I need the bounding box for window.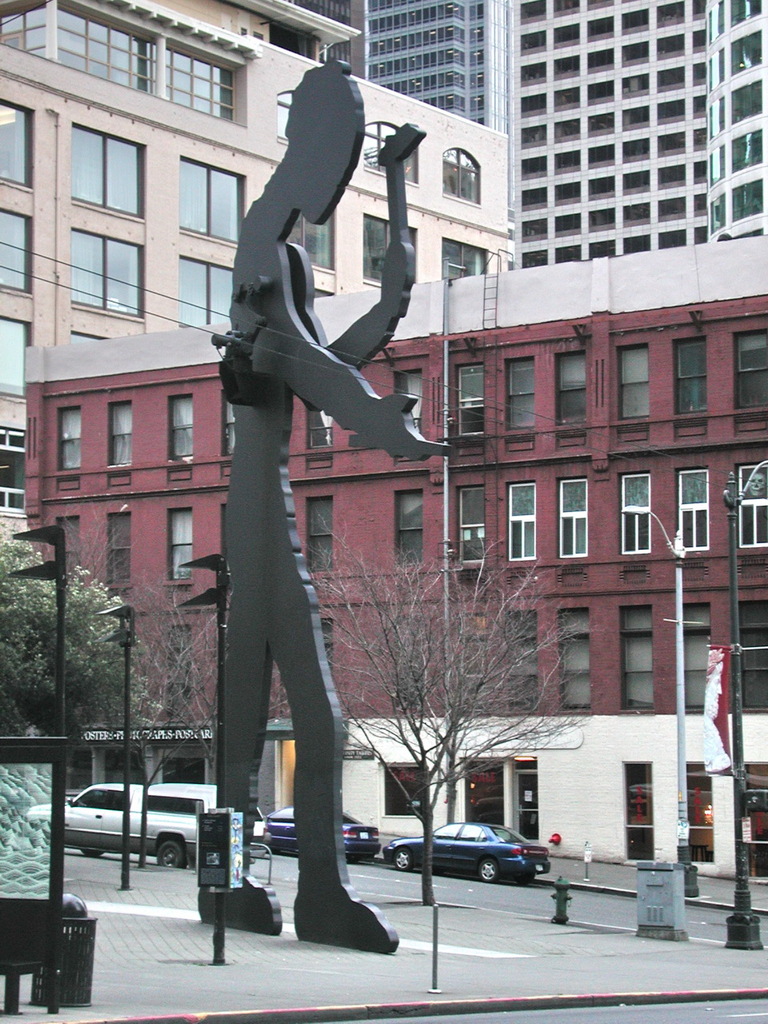
Here it is: 70:126:149:223.
